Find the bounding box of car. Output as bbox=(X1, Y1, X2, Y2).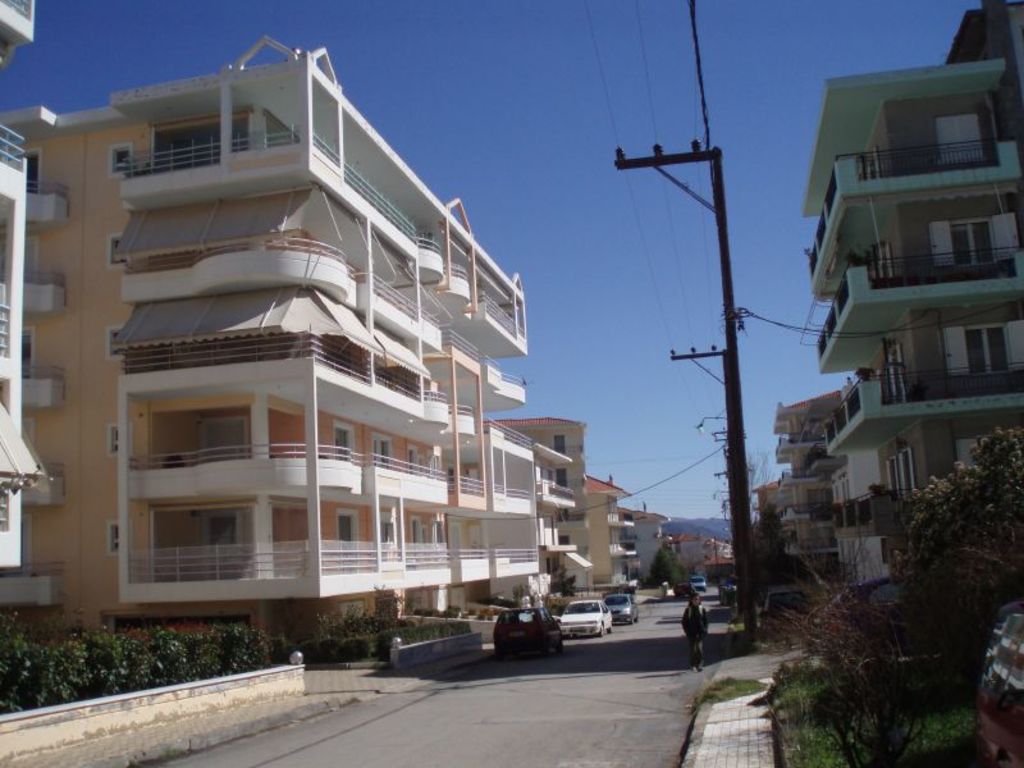
bbox=(764, 581, 818, 631).
